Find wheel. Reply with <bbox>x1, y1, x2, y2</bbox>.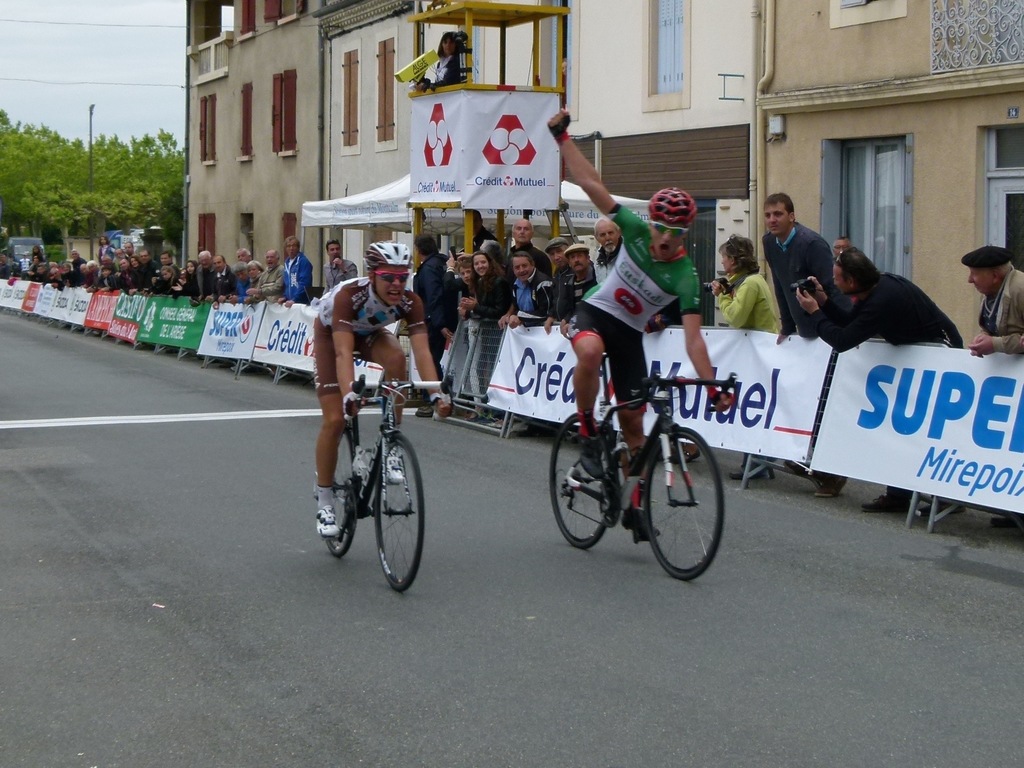
<bbox>375, 436, 427, 594</bbox>.
